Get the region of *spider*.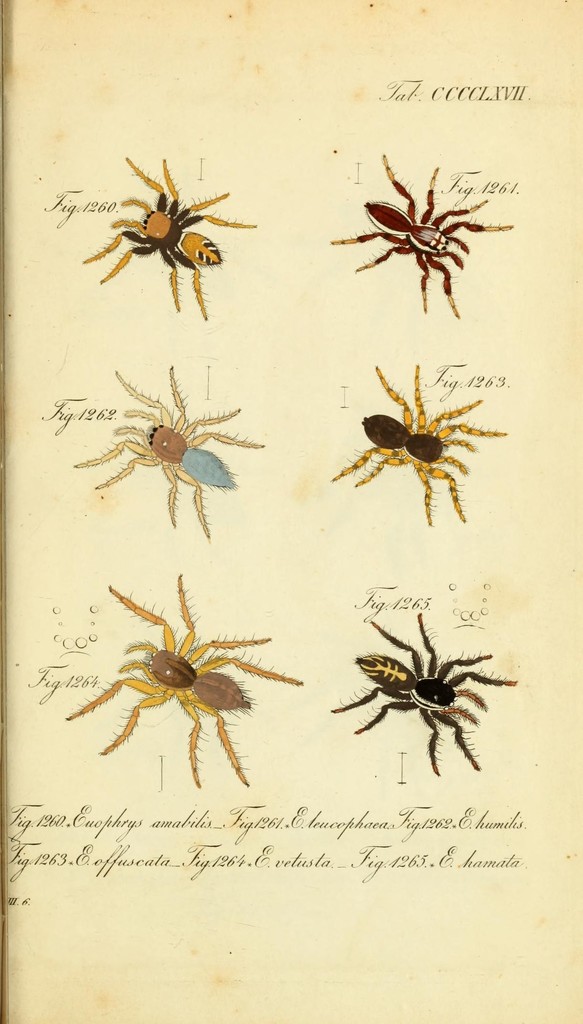
bbox=[67, 559, 305, 790].
